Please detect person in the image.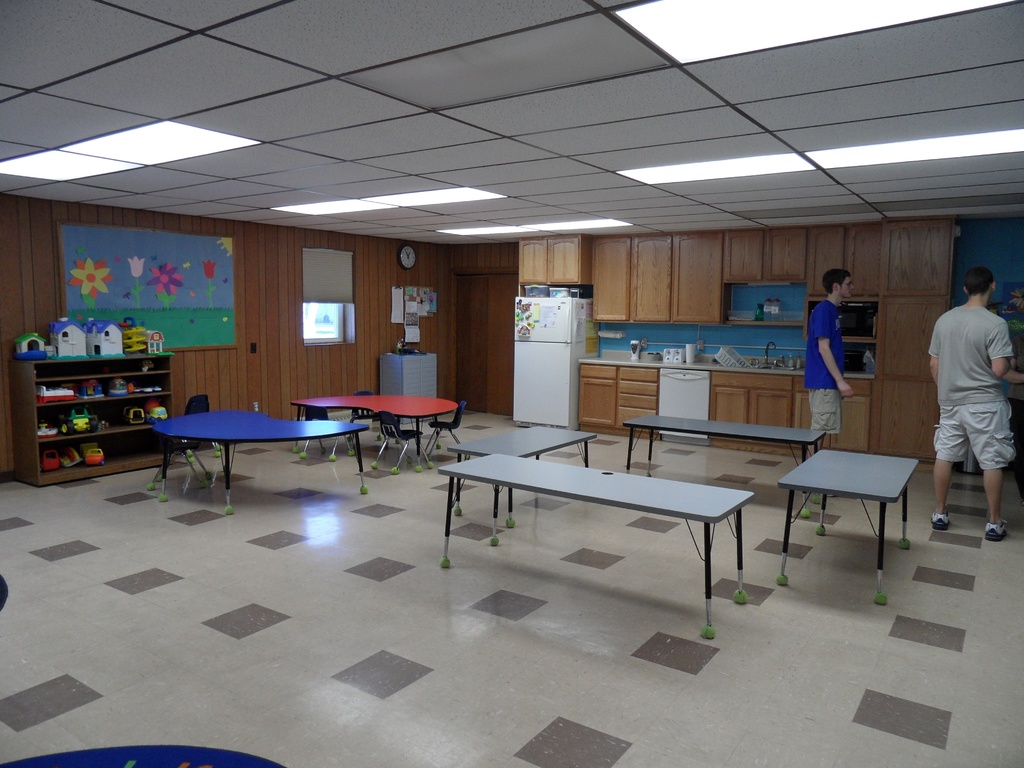
region(922, 262, 1023, 542).
